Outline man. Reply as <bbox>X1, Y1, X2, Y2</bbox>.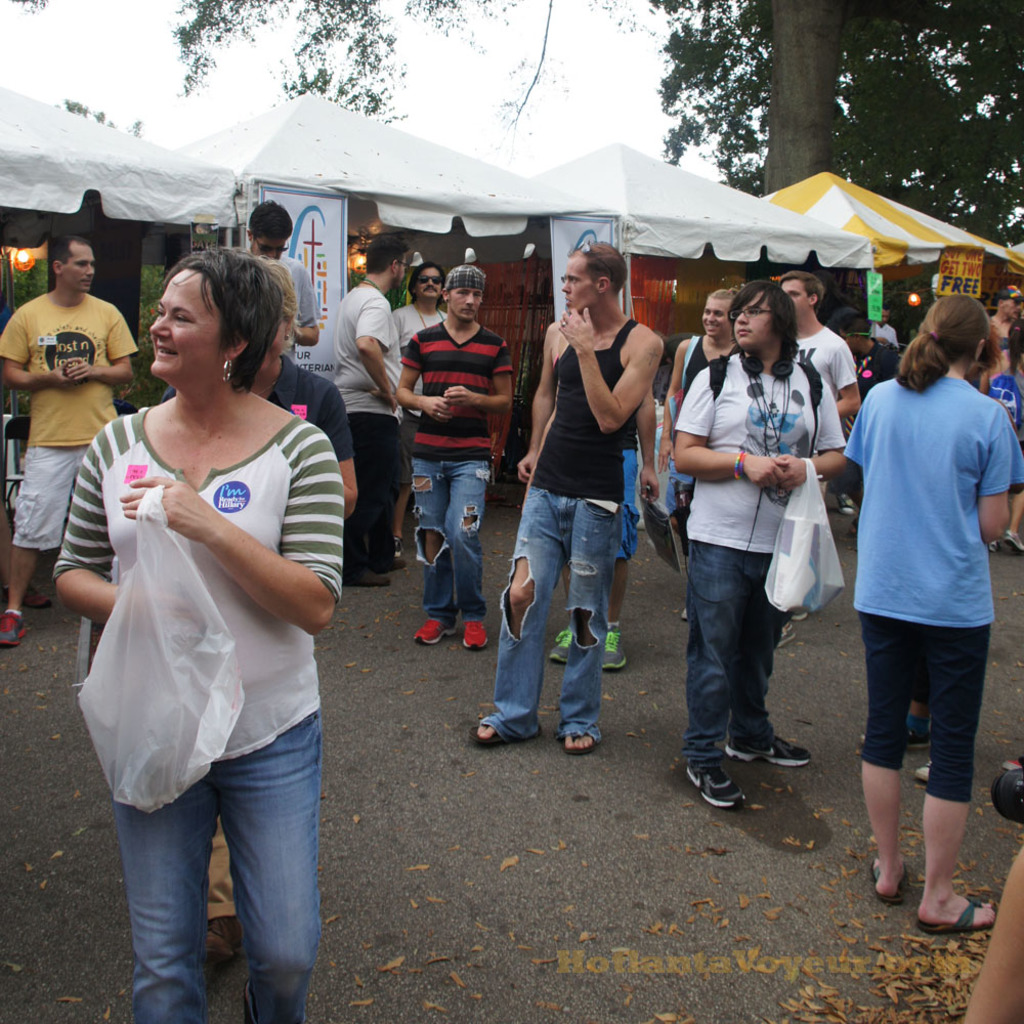
<bbox>0, 238, 139, 644</bbox>.
